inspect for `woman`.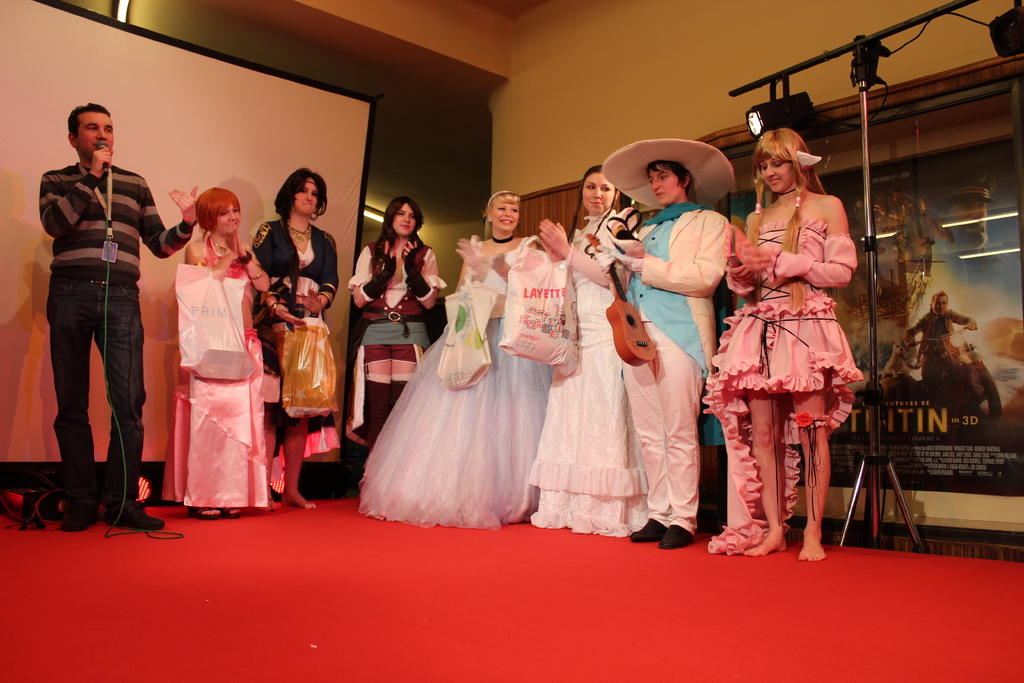
Inspection: x1=162, y1=190, x2=273, y2=522.
